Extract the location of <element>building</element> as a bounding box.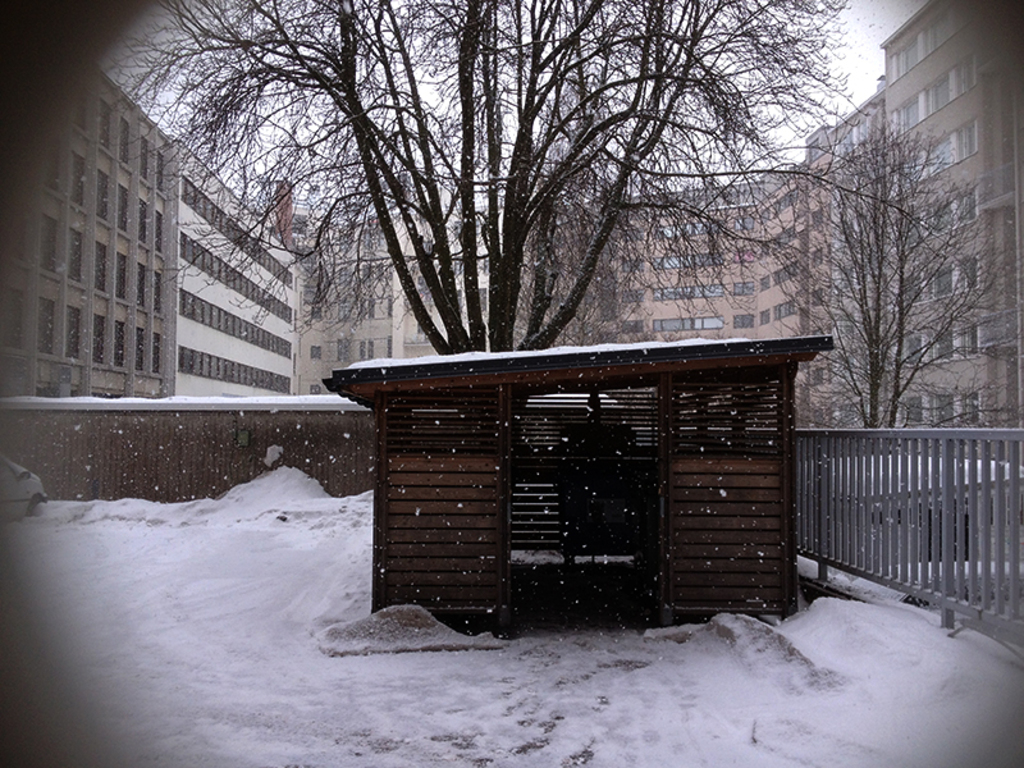
left=401, top=201, right=532, bottom=355.
